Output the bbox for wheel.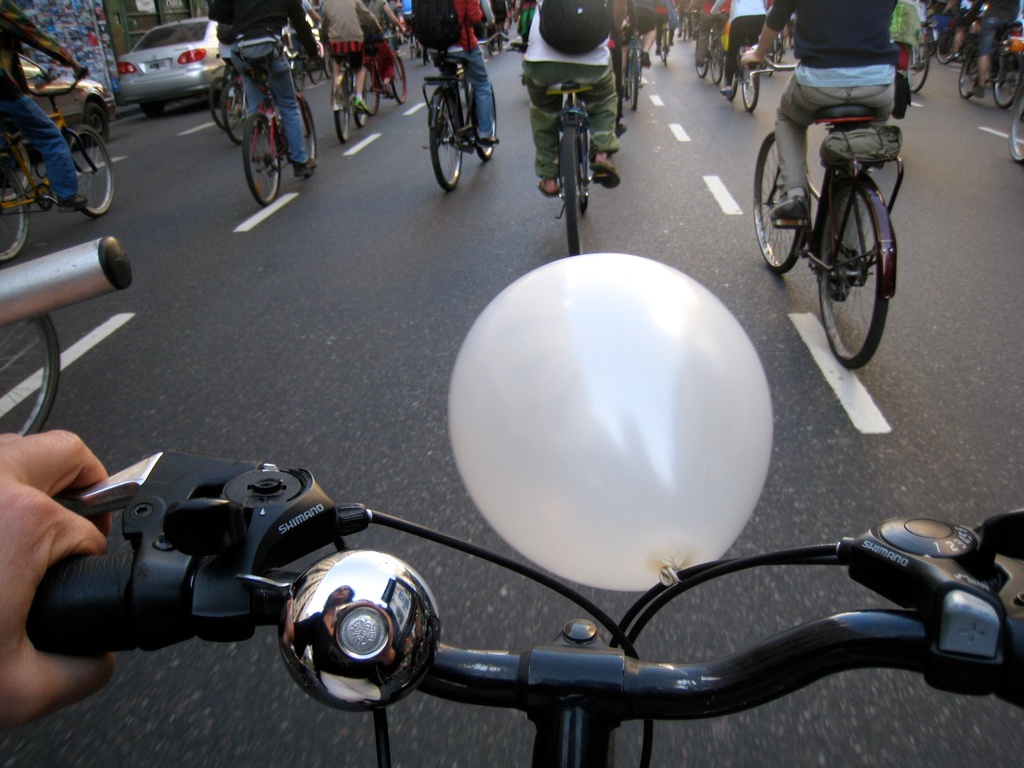
<box>65,124,111,217</box>.
